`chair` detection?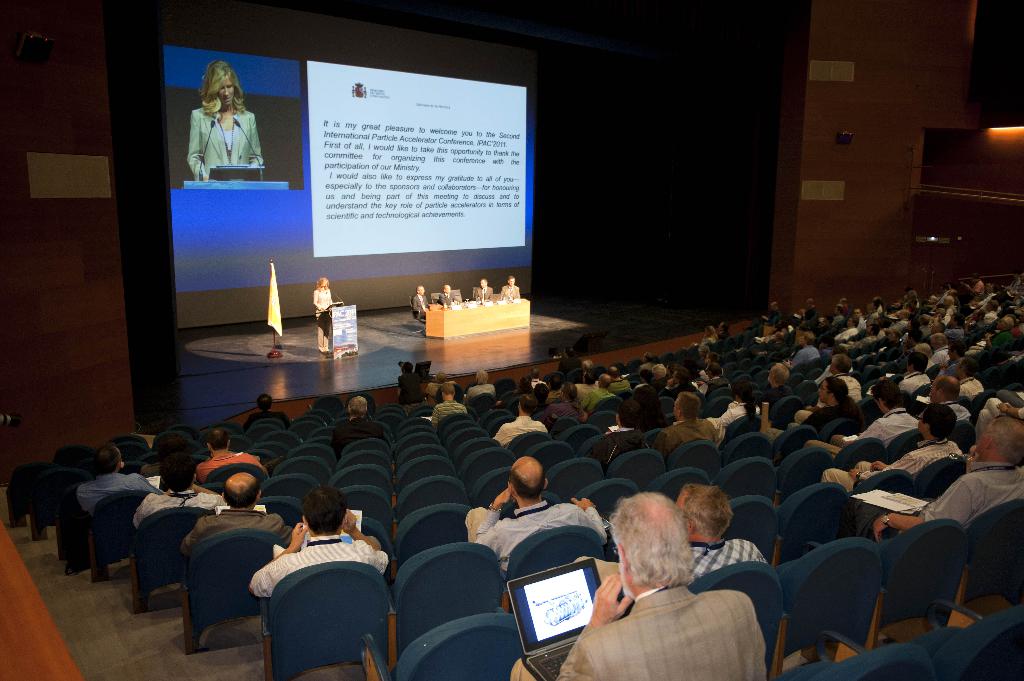
(x1=761, y1=400, x2=806, y2=426)
